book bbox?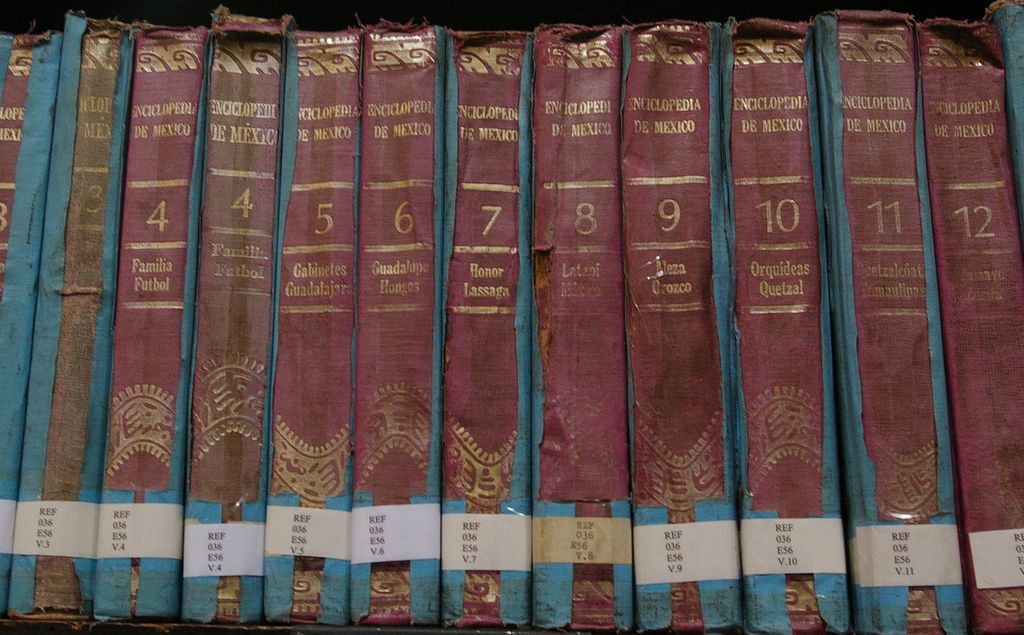
<bbox>0, 15, 65, 614</bbox>
